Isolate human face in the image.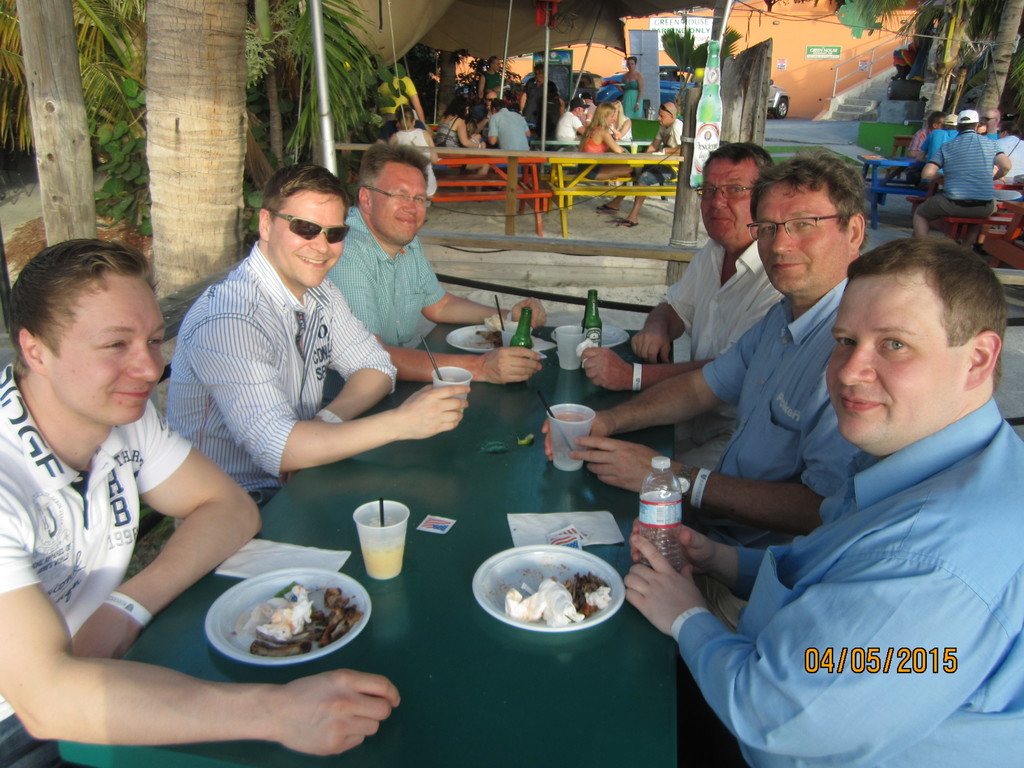
Isolated region: [268,193,349,294].
